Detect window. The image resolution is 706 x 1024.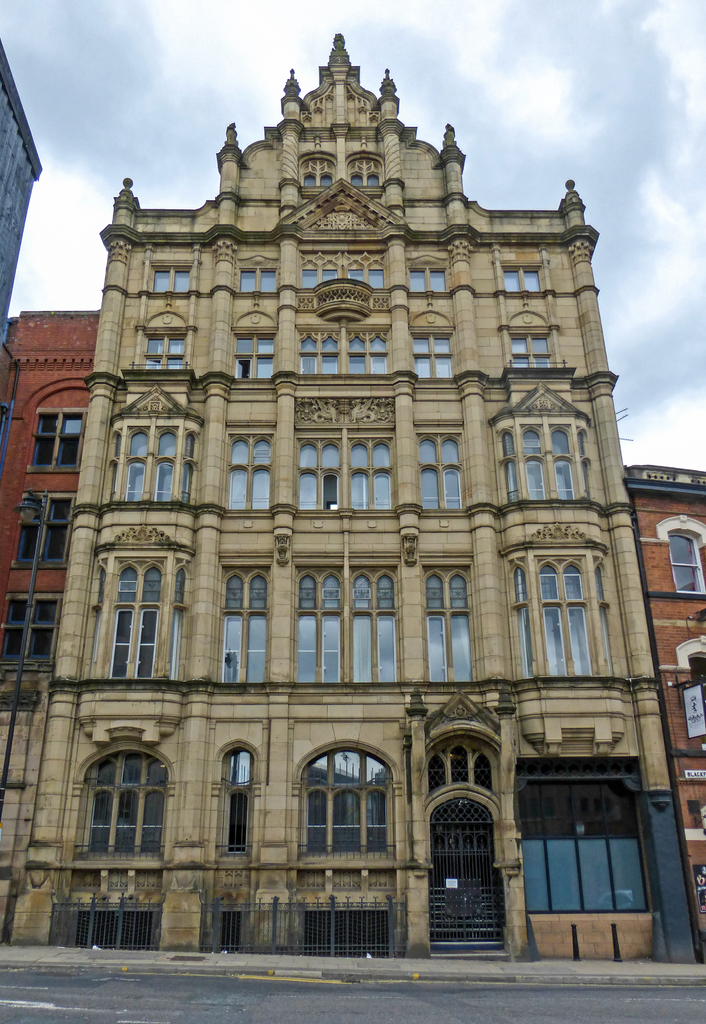
<box>406,266,444,297</box>.
